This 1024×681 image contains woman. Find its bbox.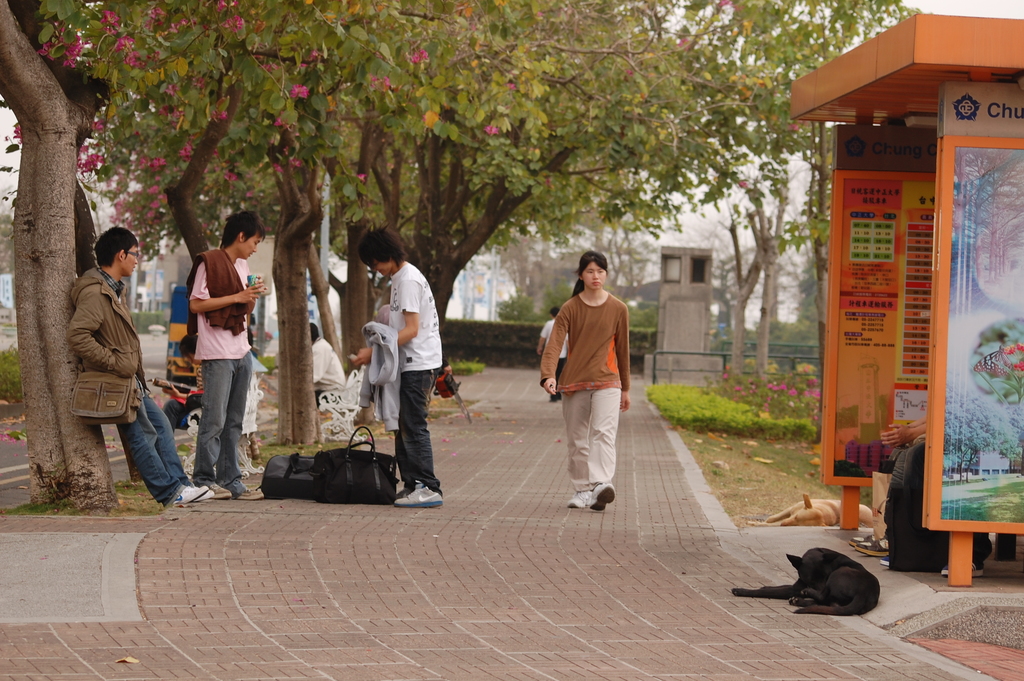
{"left": 545, "top": 260, "right": 644, "bottom": 530}.
